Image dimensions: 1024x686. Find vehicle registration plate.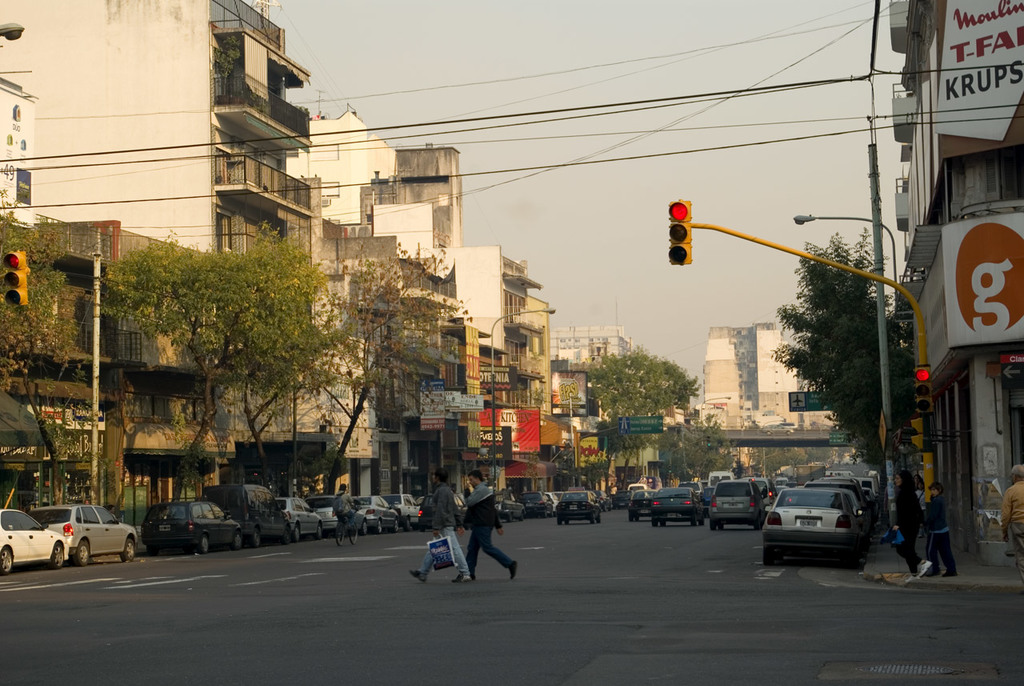
bbox=(800, 518, 818, 528).
